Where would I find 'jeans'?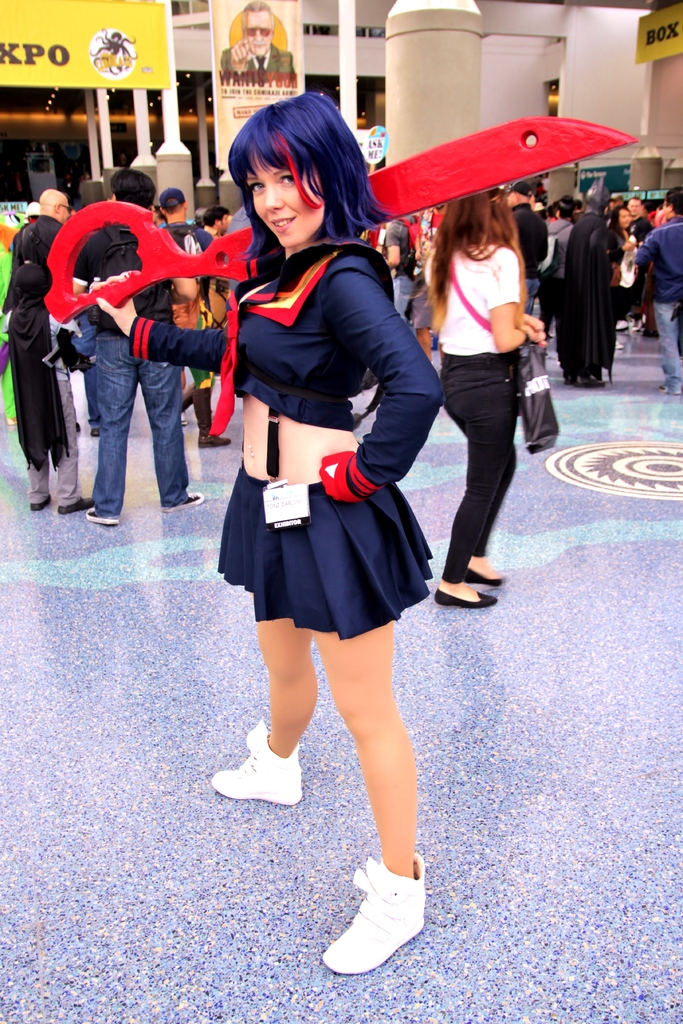
At (653, 295, 682, 394).
